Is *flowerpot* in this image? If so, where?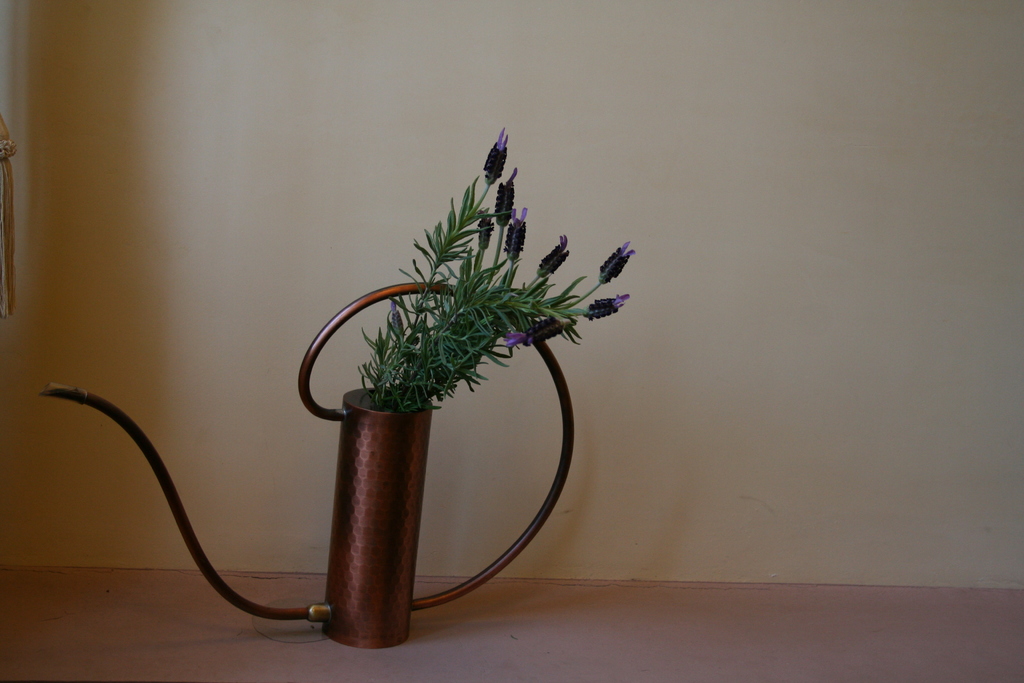
Yes, at 29,287,575,651.
